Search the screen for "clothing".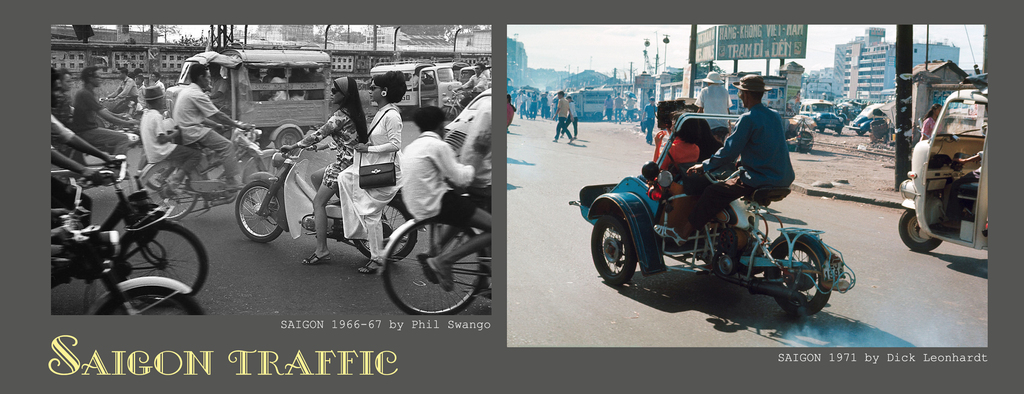
Found at bbox=(69, 86, 128, 160).
